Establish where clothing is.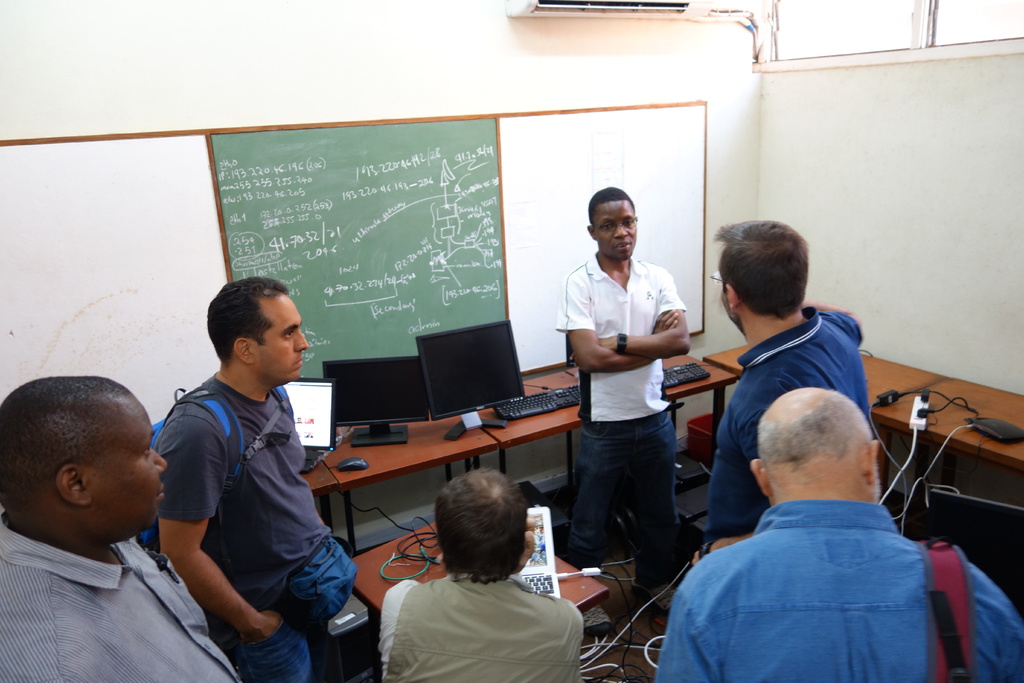
Established at [x1=711, y1=303, x2=879, y2=527].
